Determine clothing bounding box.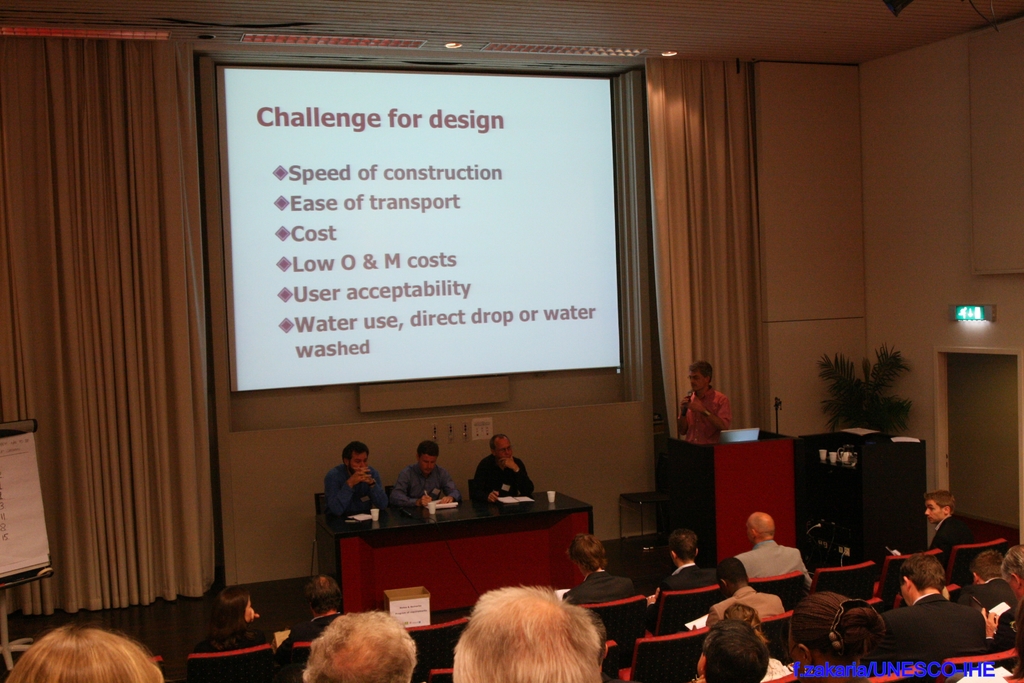
Determined: (922,518,976,581).
